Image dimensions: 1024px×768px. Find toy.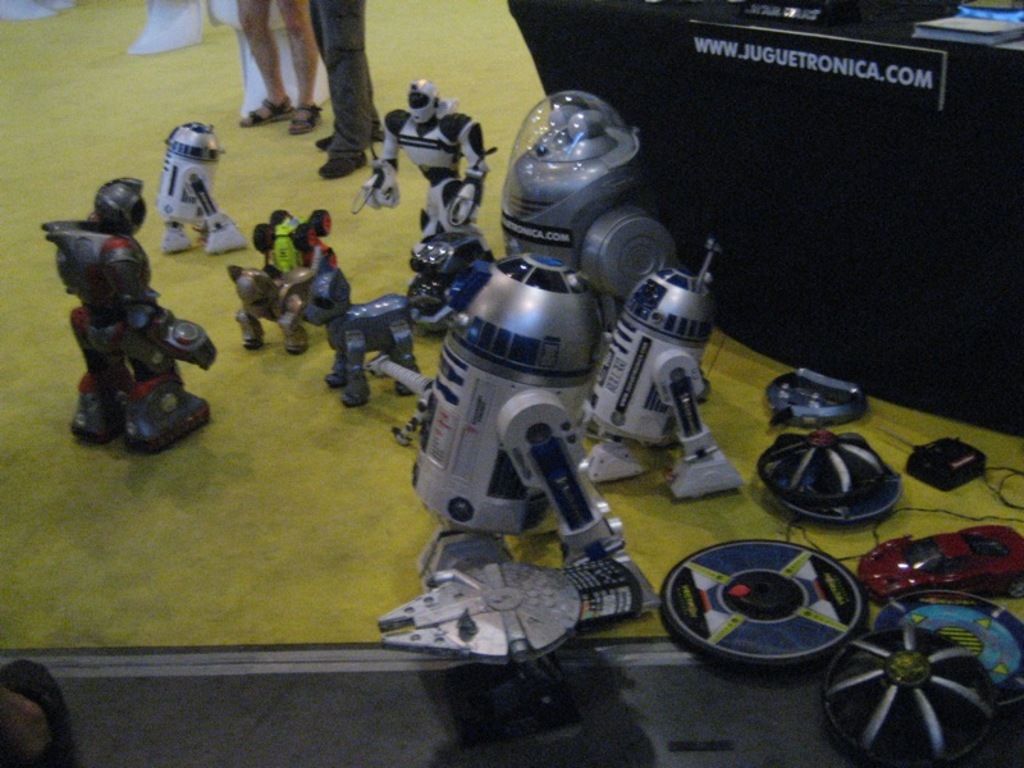
<bbox>302, 269, 422, 413</bbox>.
